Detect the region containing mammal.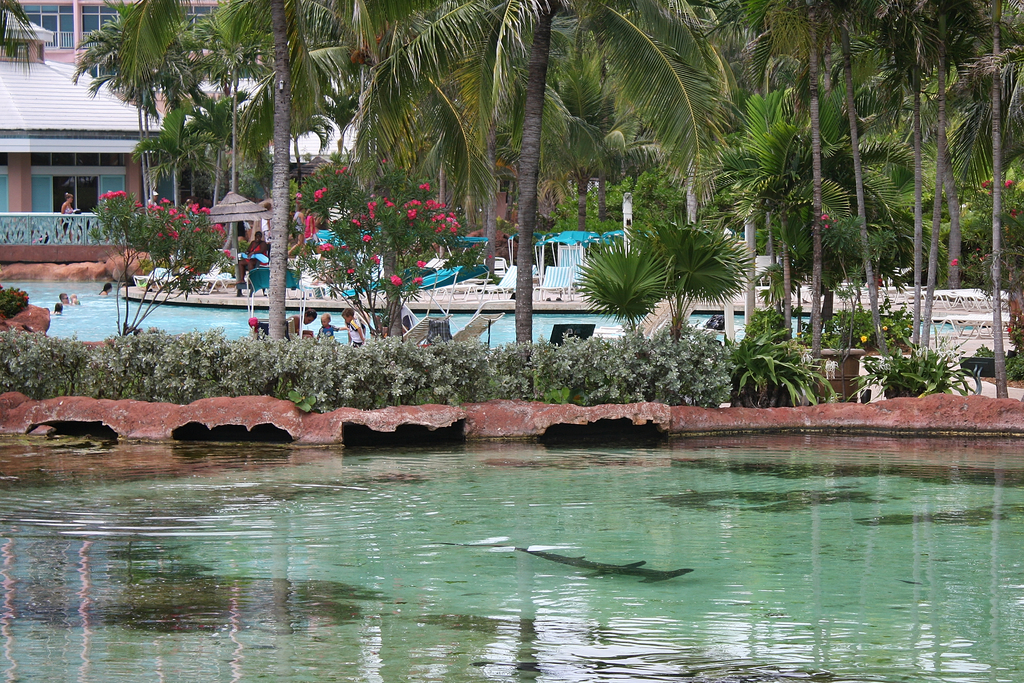
rect(290, 309, 312, 336).
